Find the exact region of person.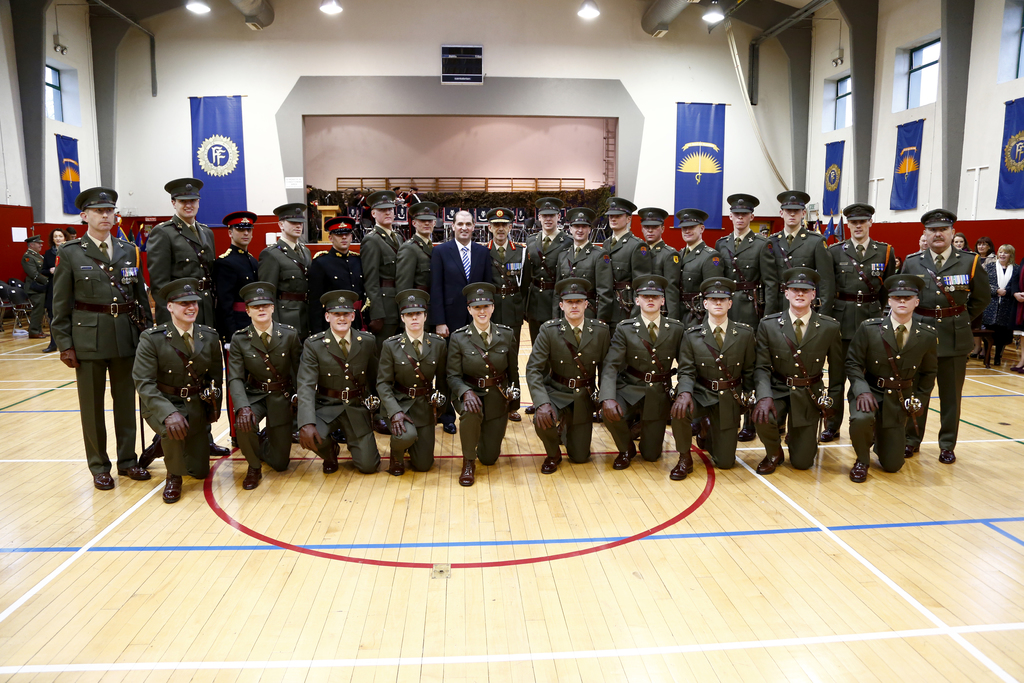
Exact region: (left=39, top=228, right=64, bottom=352).
